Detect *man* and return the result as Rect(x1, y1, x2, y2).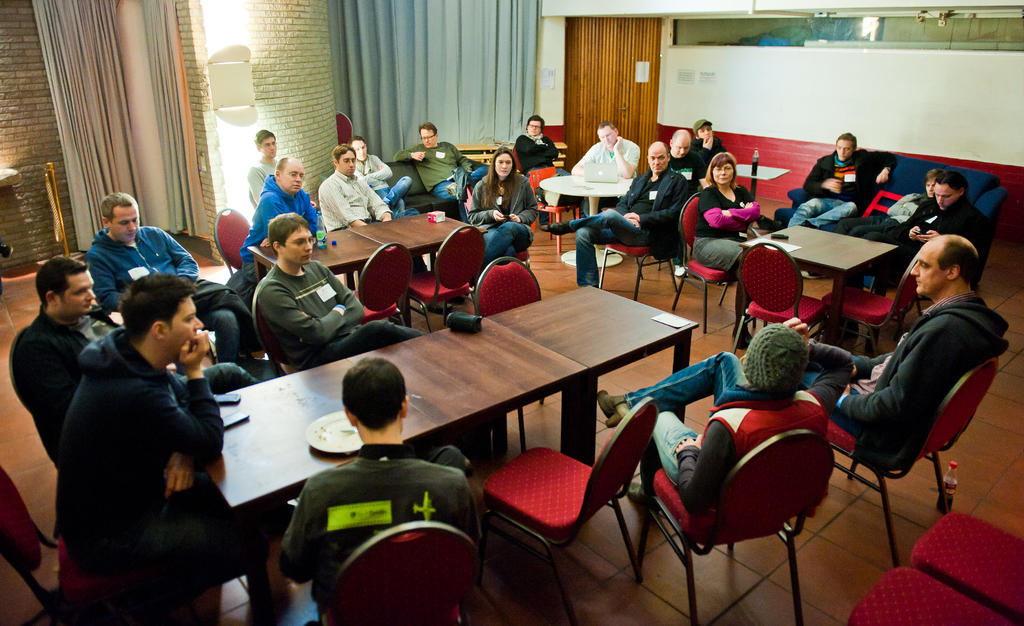
Rect(551, 141, 694, 291).
